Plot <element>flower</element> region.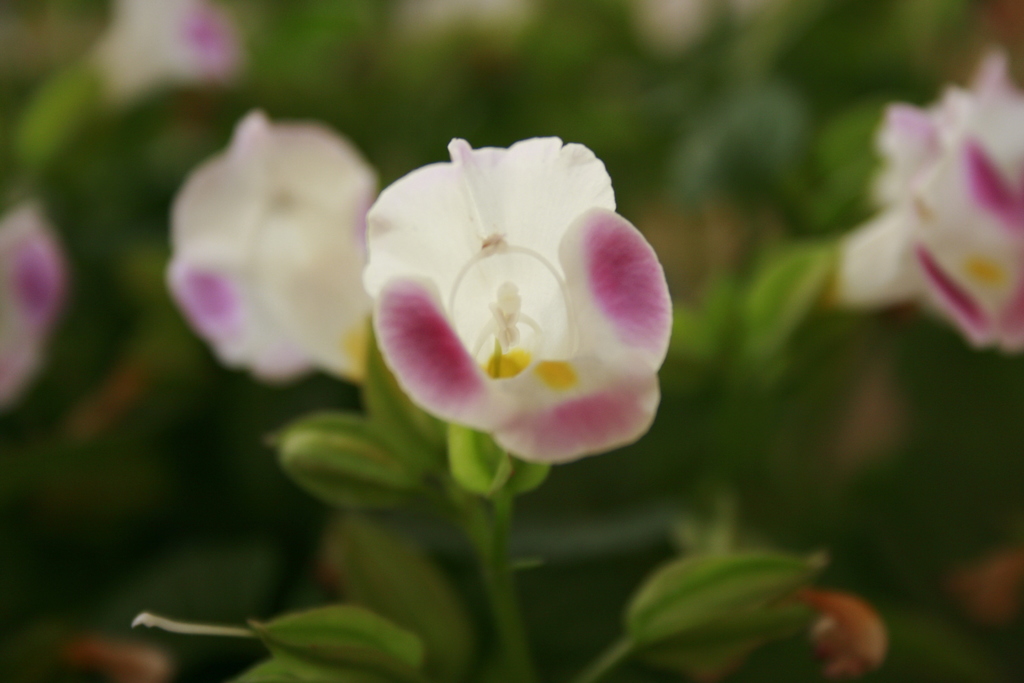
Plotted at locate(820, 50, 1023, 357).
